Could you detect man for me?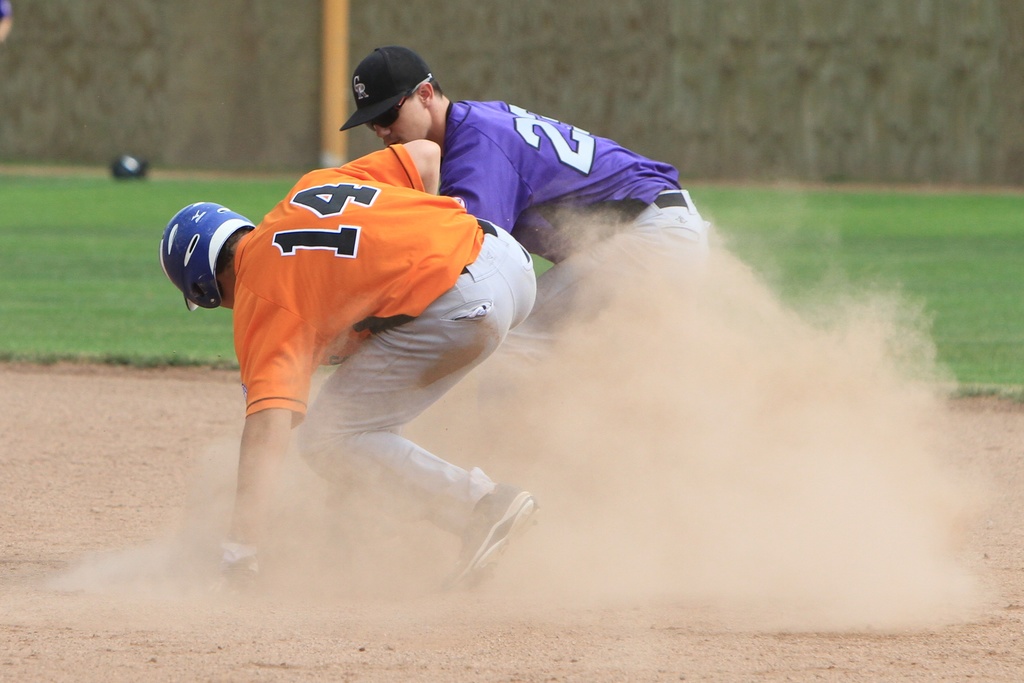
Detection result: <bbox>338, 46, 721, 441</bbox>.
